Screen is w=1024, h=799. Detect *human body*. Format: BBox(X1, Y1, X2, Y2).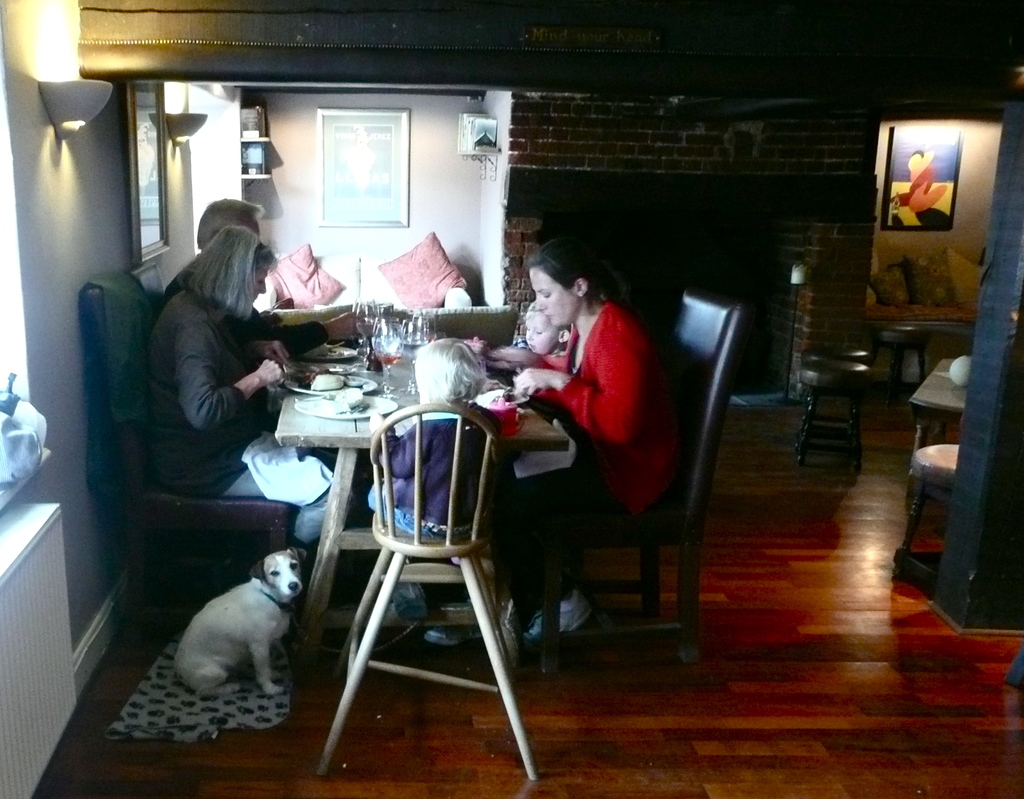
BBox(139, 222, 332, 561).
